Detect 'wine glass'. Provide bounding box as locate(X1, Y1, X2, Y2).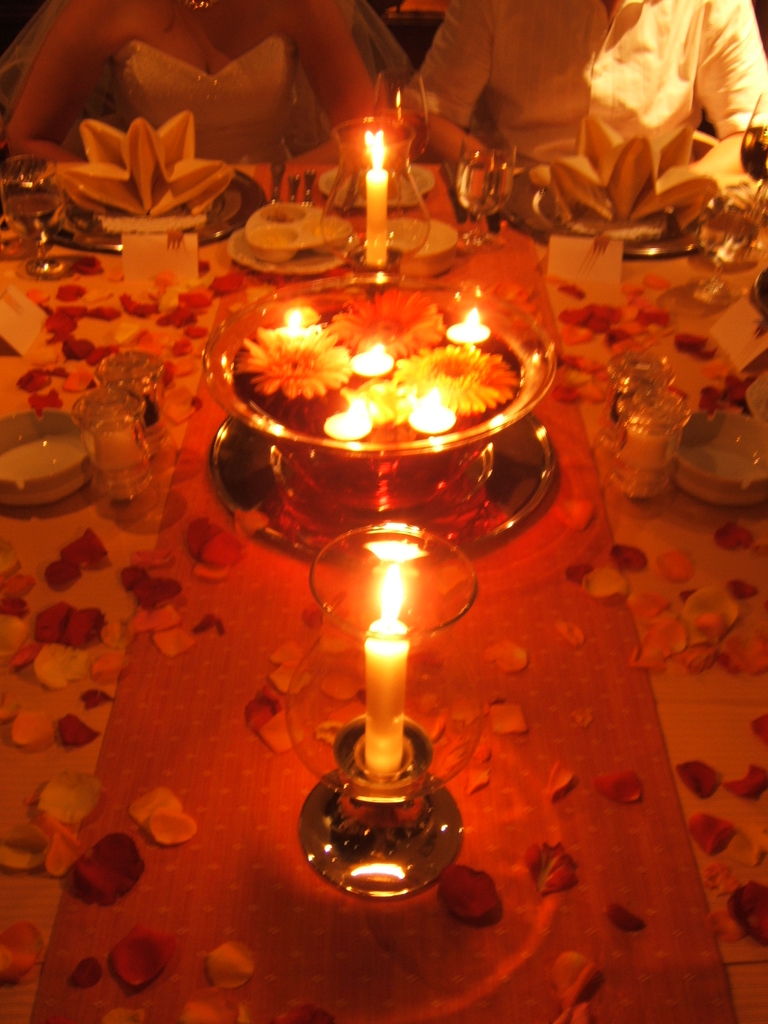
locate(451, 140, 515, 248).
